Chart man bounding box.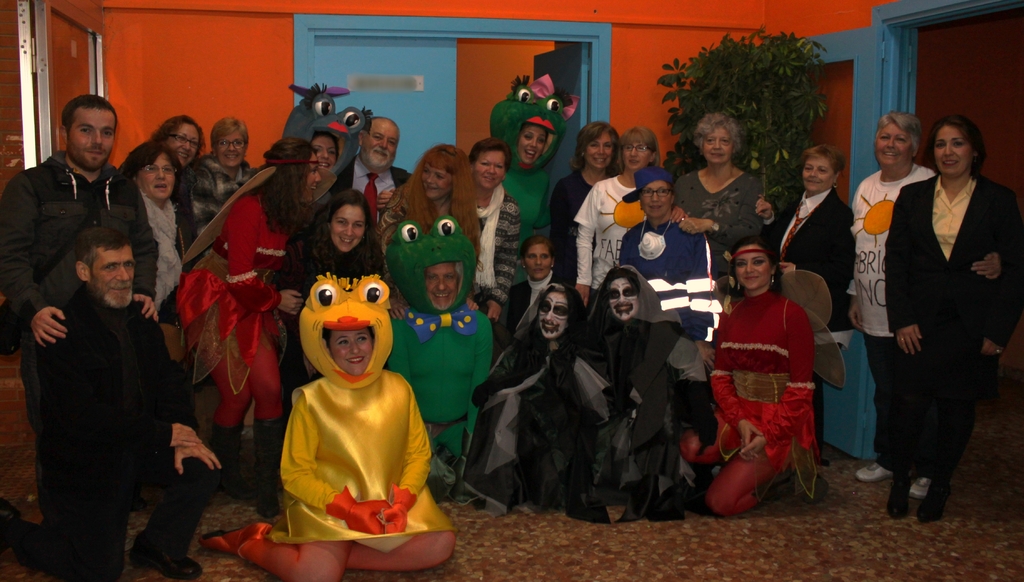
Charted: bbox(0, 223, 227, 581).
